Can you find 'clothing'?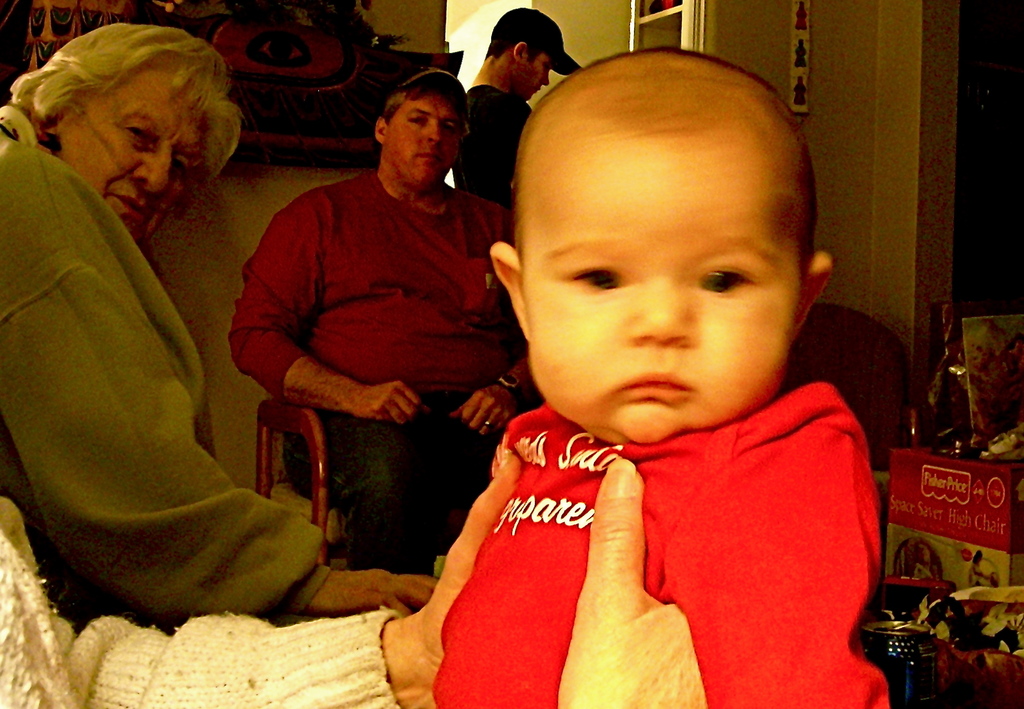
Yes, bounding box: box(14, 76, 301, 632).
